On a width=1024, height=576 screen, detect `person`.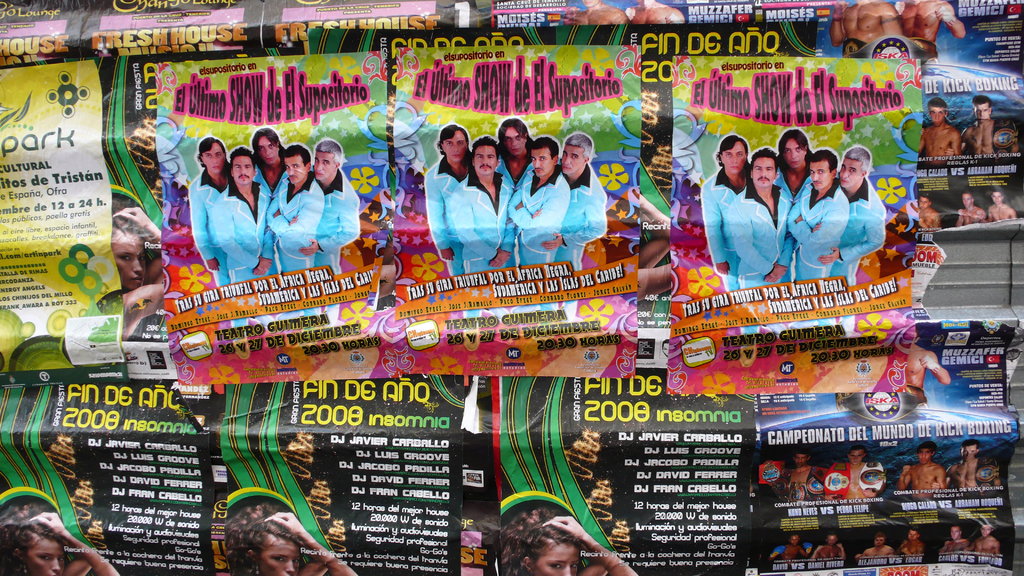
bbox(275, 145, 322, 339).
